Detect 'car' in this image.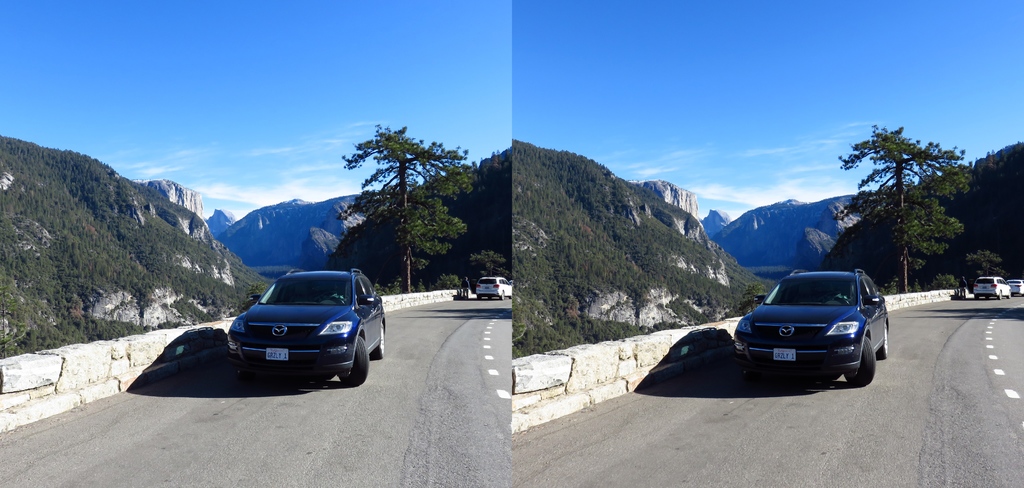
Detection: [x1=972, y1=276, x2=1011, y2=297].
